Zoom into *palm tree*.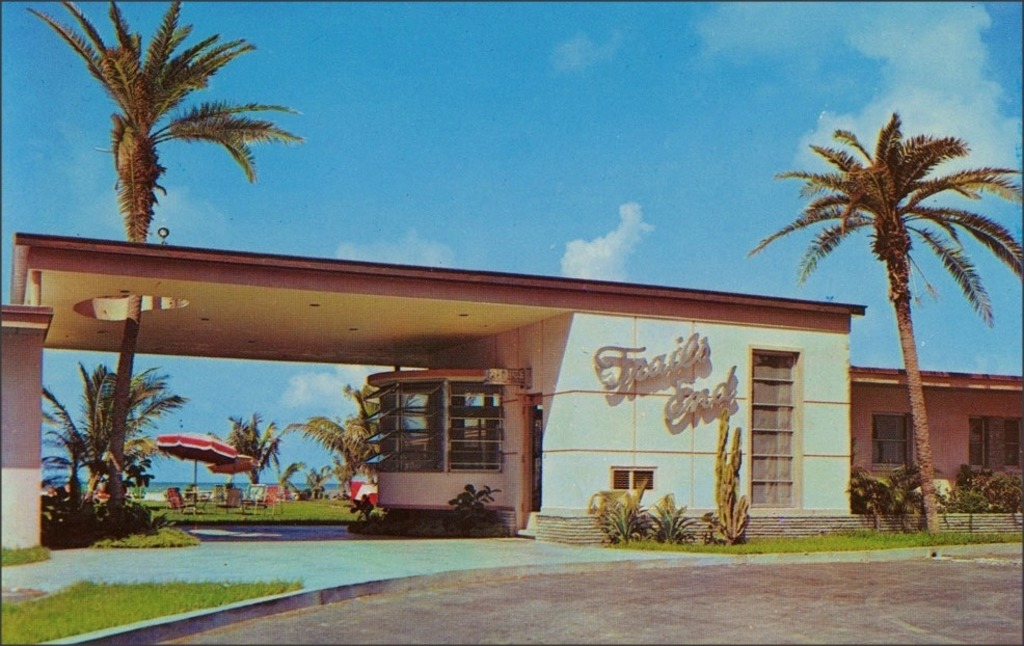
Zoom target: [x1=745, y1=105, x2=1023, y2=538].
